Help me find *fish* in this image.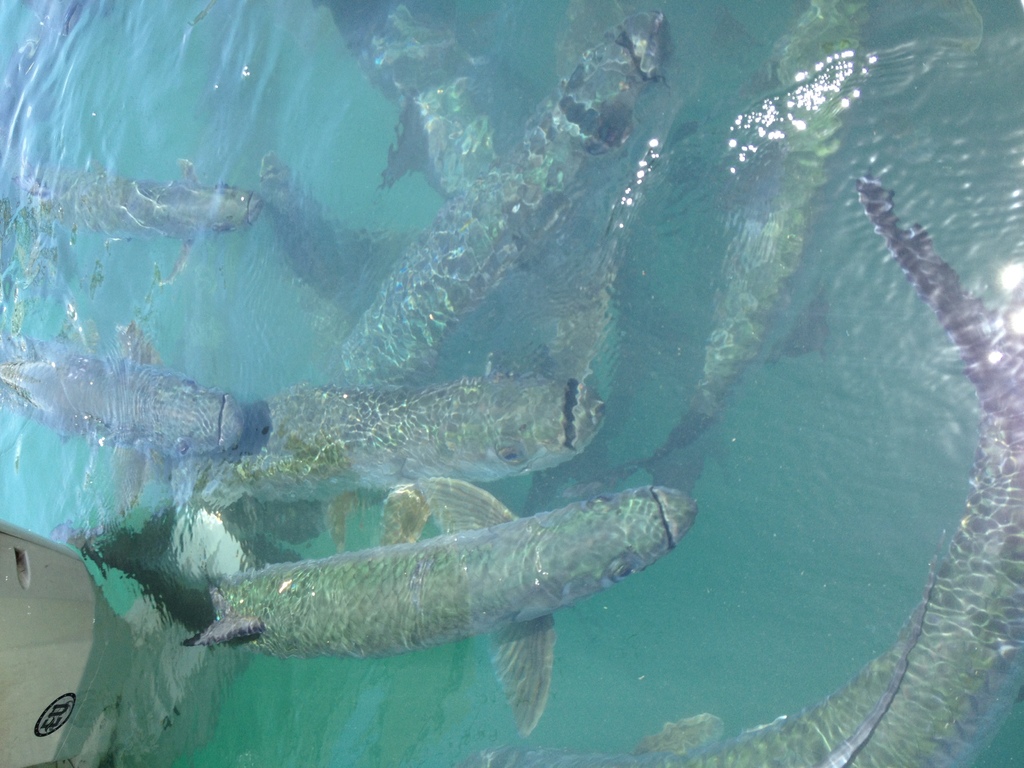
Found it: (147,474,696,736).
